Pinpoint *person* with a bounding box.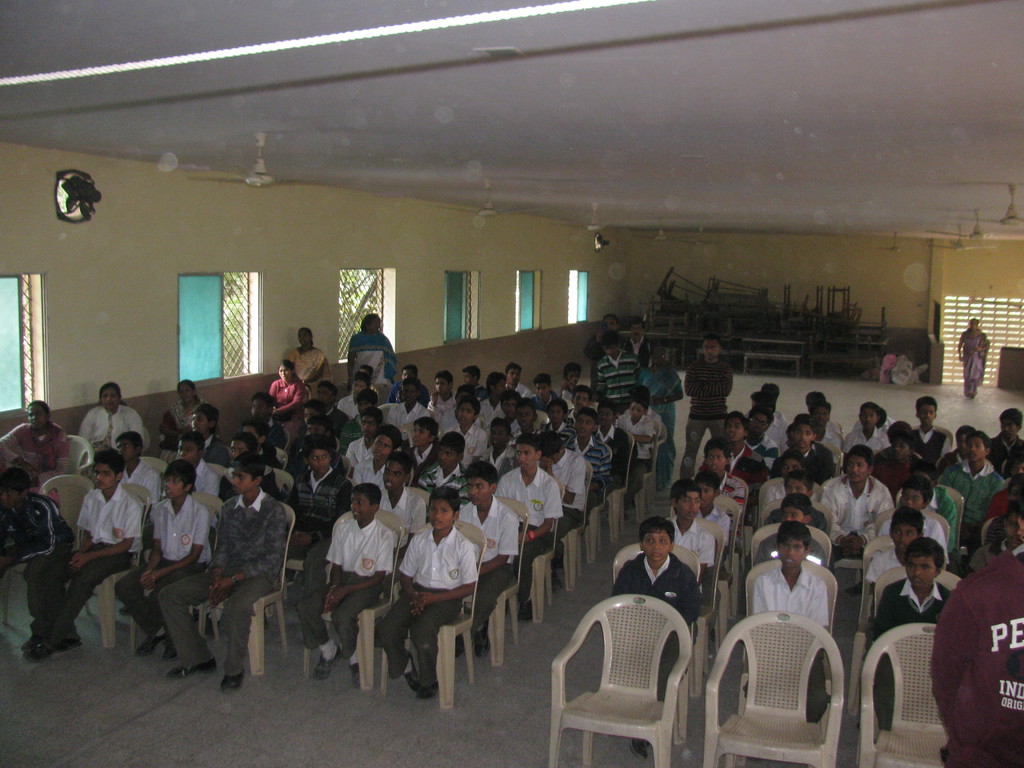
l=287, t=325, r=341, b=410.
